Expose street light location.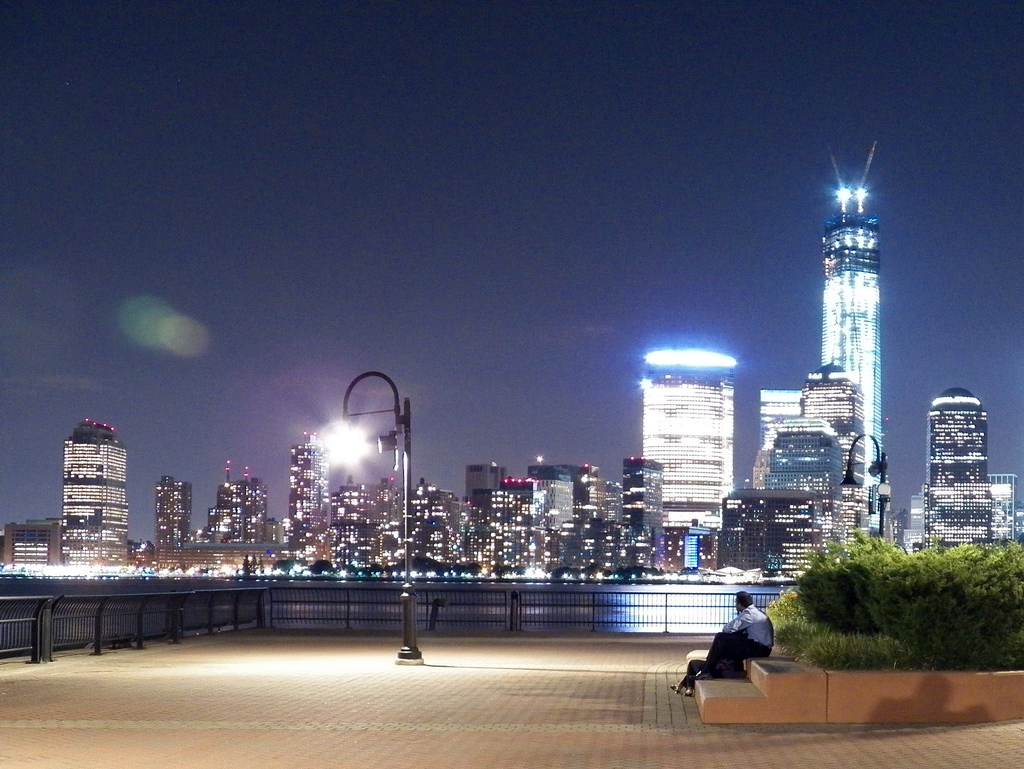
Exposed at 318, 369, 419, 670.
